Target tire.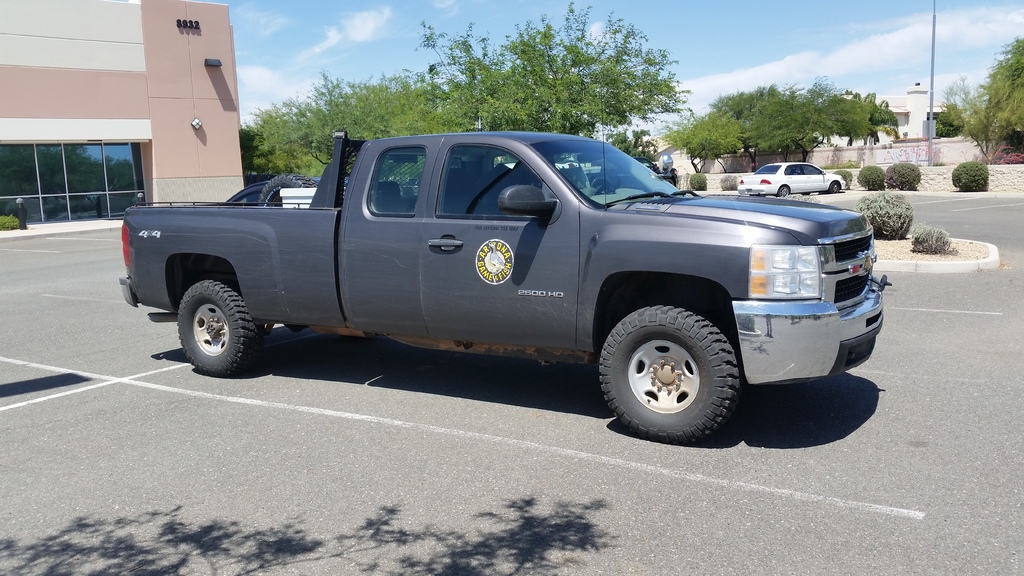
Target region: (259, 170, 316, 212).
